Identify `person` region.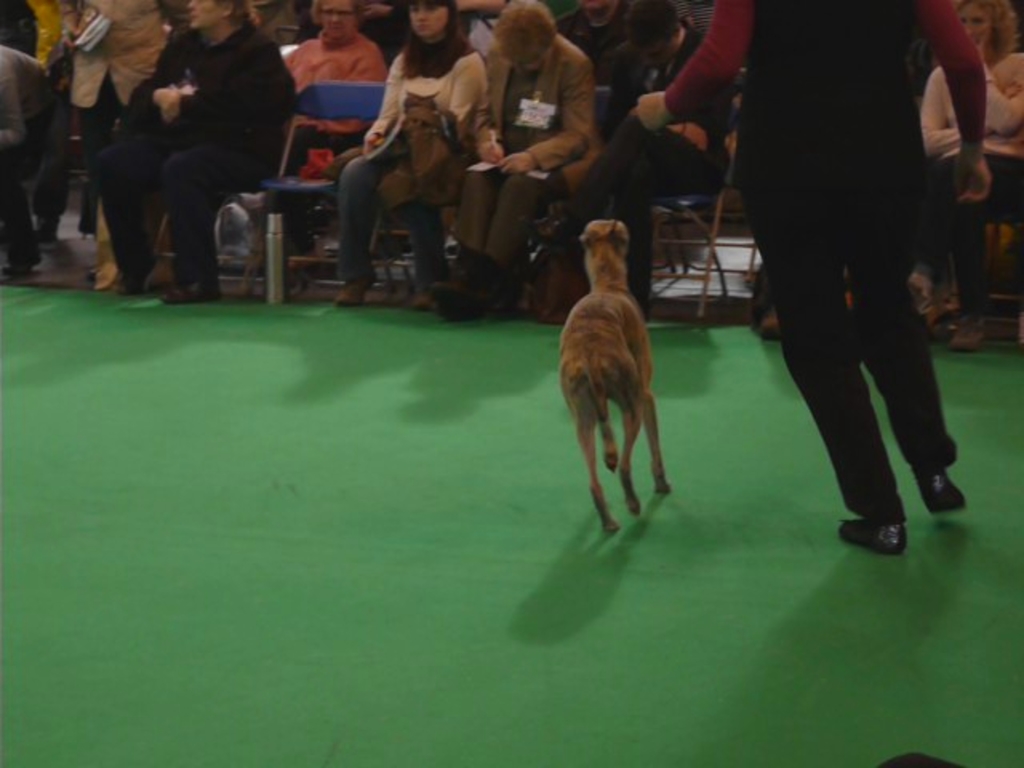
Region: <box>341,0,478,320</box>.
